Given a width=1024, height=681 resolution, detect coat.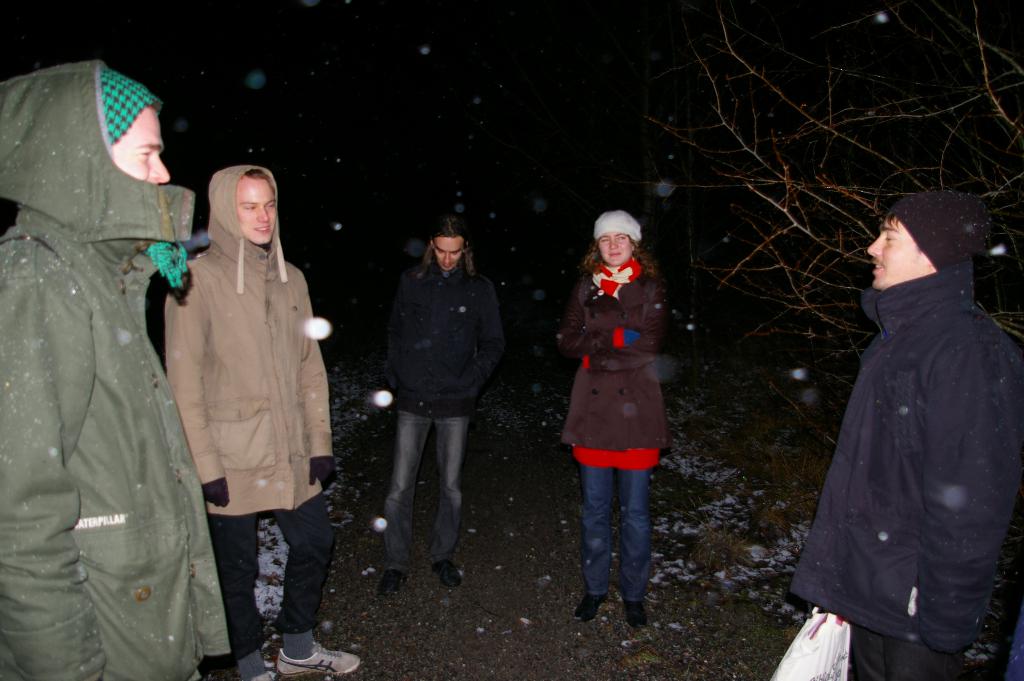
[left=376, top=239, right=509, bottom=419].
